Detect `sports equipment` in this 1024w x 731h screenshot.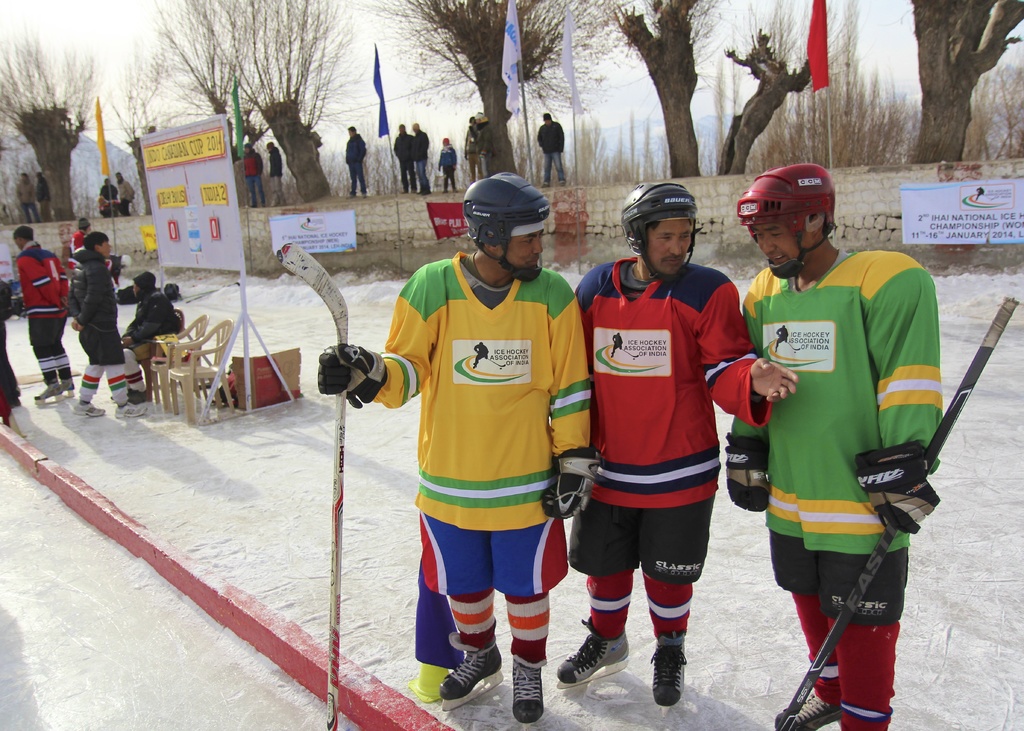
Detection: crop(542, 449, 601, 518).
